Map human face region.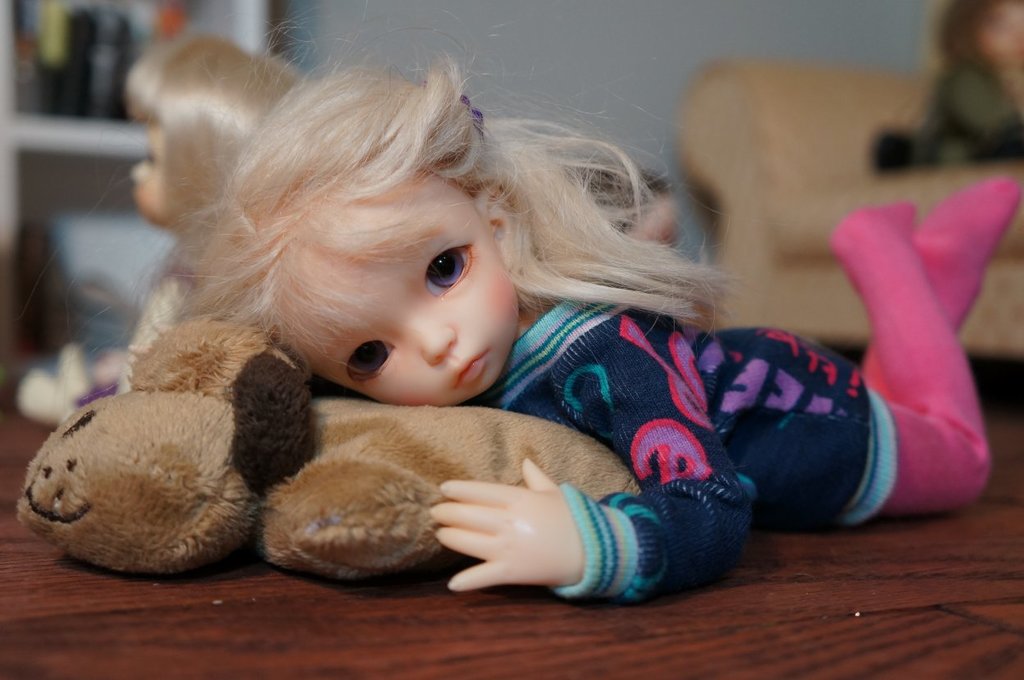
Mapped to BBox(275, 278, 519, 404).
